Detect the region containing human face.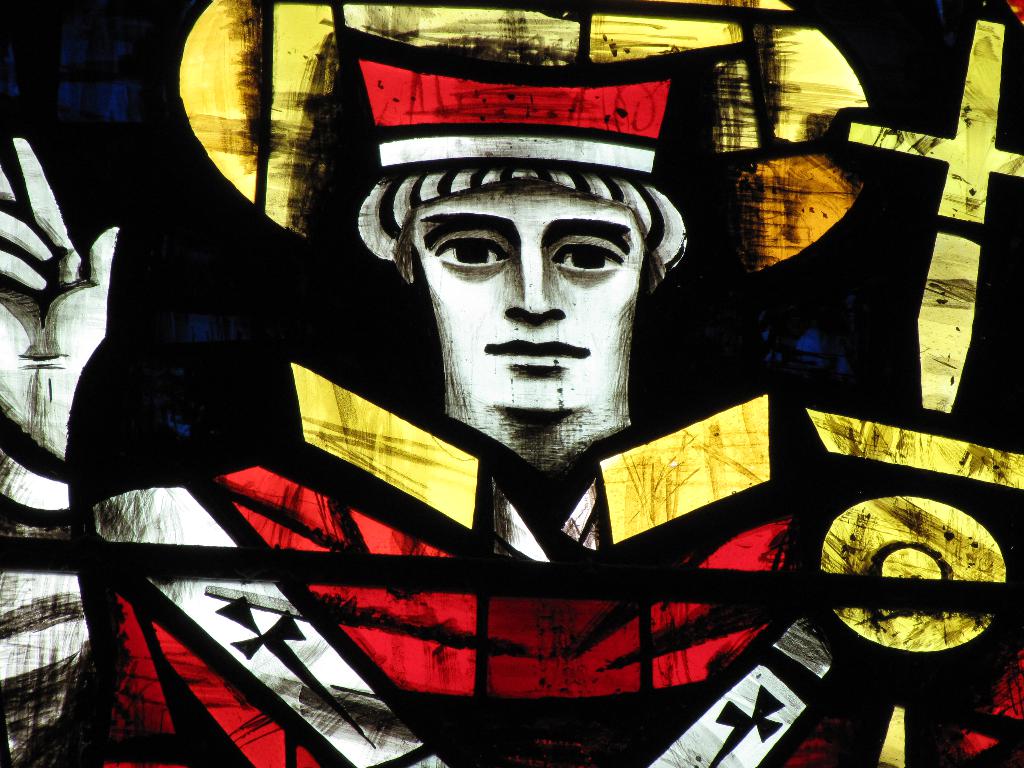
(x1=411, y1=180, x2=641, y2=408).
